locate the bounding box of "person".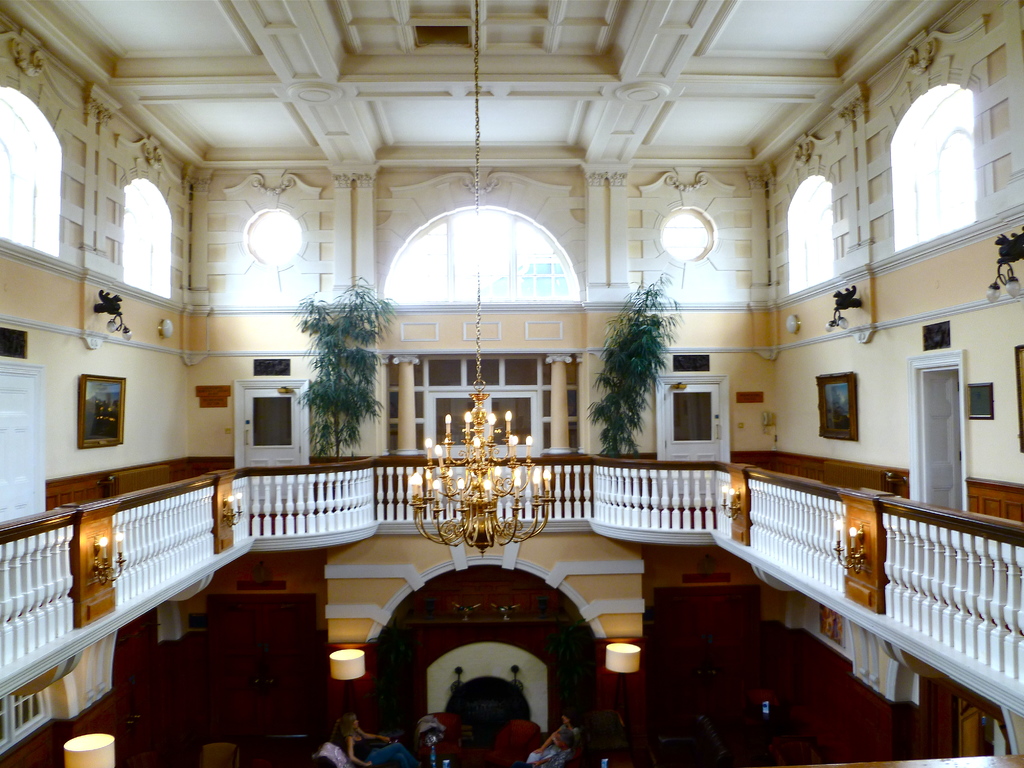
Bounding box: l=520, t=717, r=573, b=767.
